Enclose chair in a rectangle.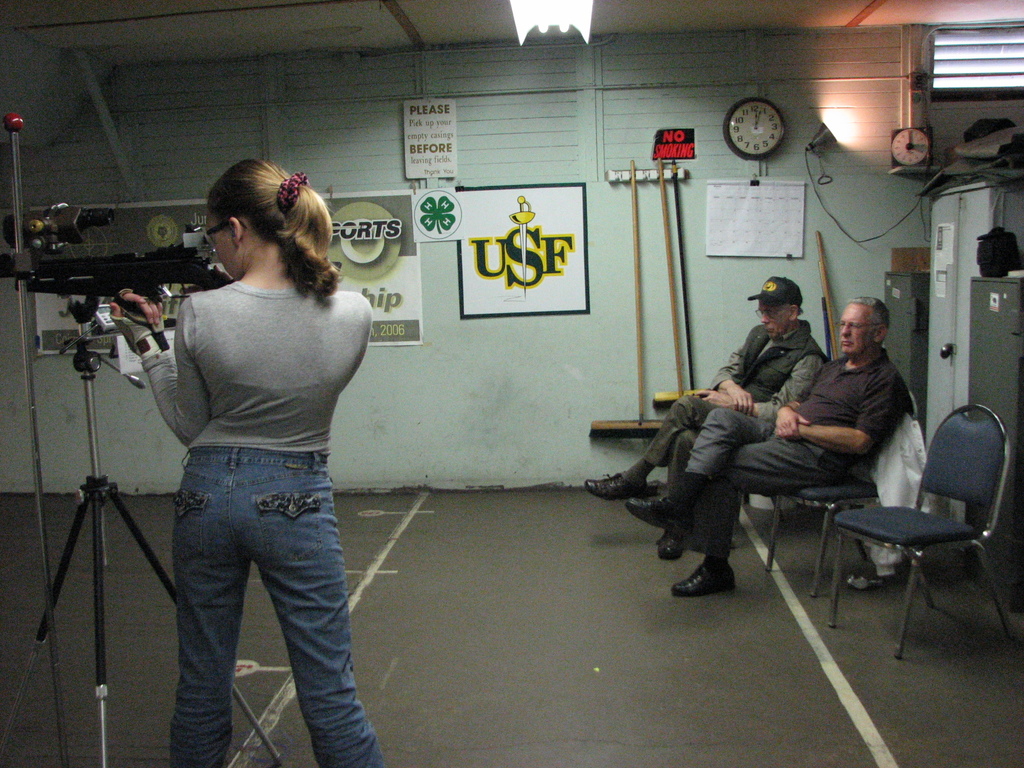
[left=833, top=392, right=1016, bottom=656].
